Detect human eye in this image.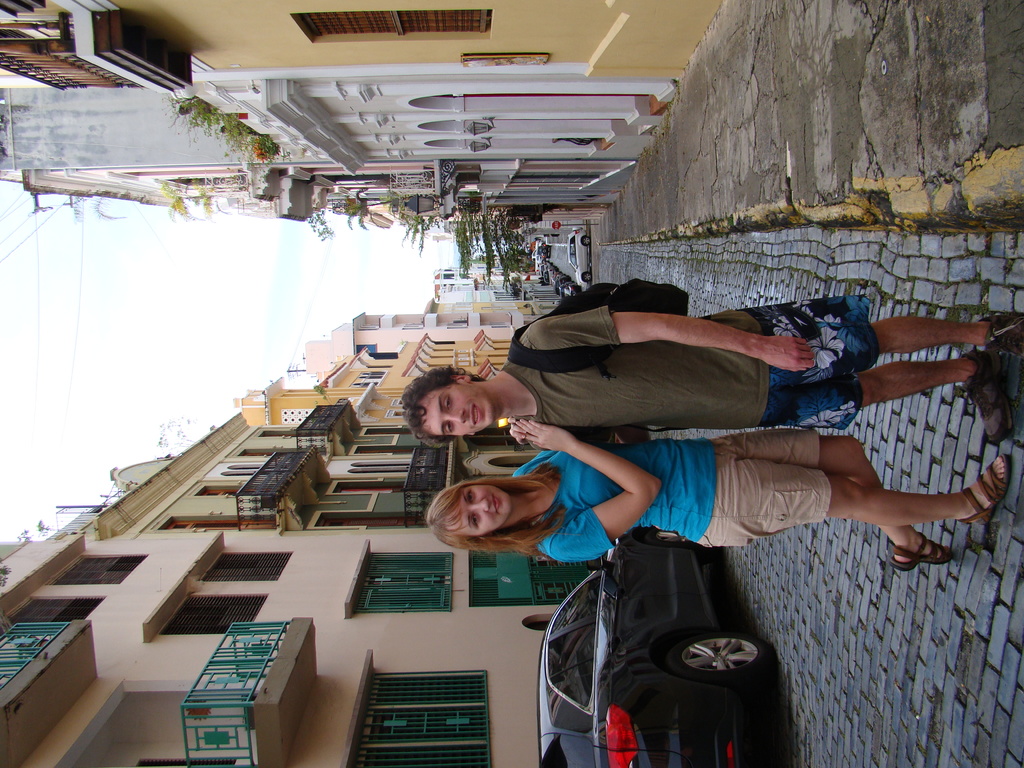
Detection: <region>467, 516, 481, 532</region>.
